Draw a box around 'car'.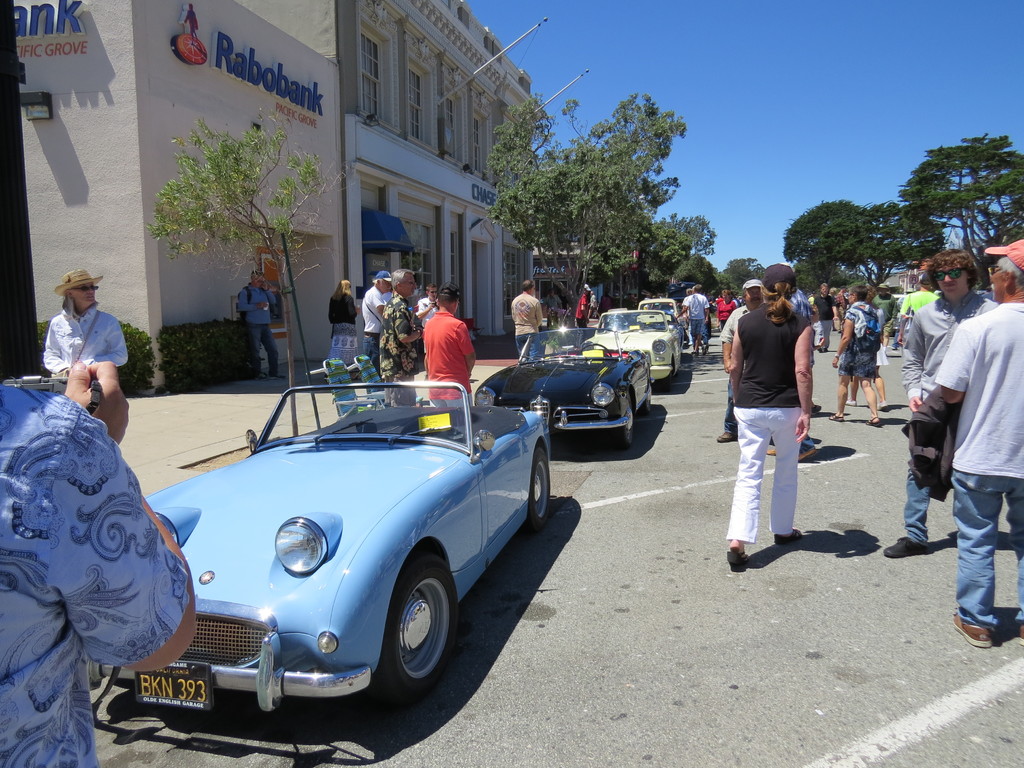
<bbox>892, 293, 903, 337</bbox>.
